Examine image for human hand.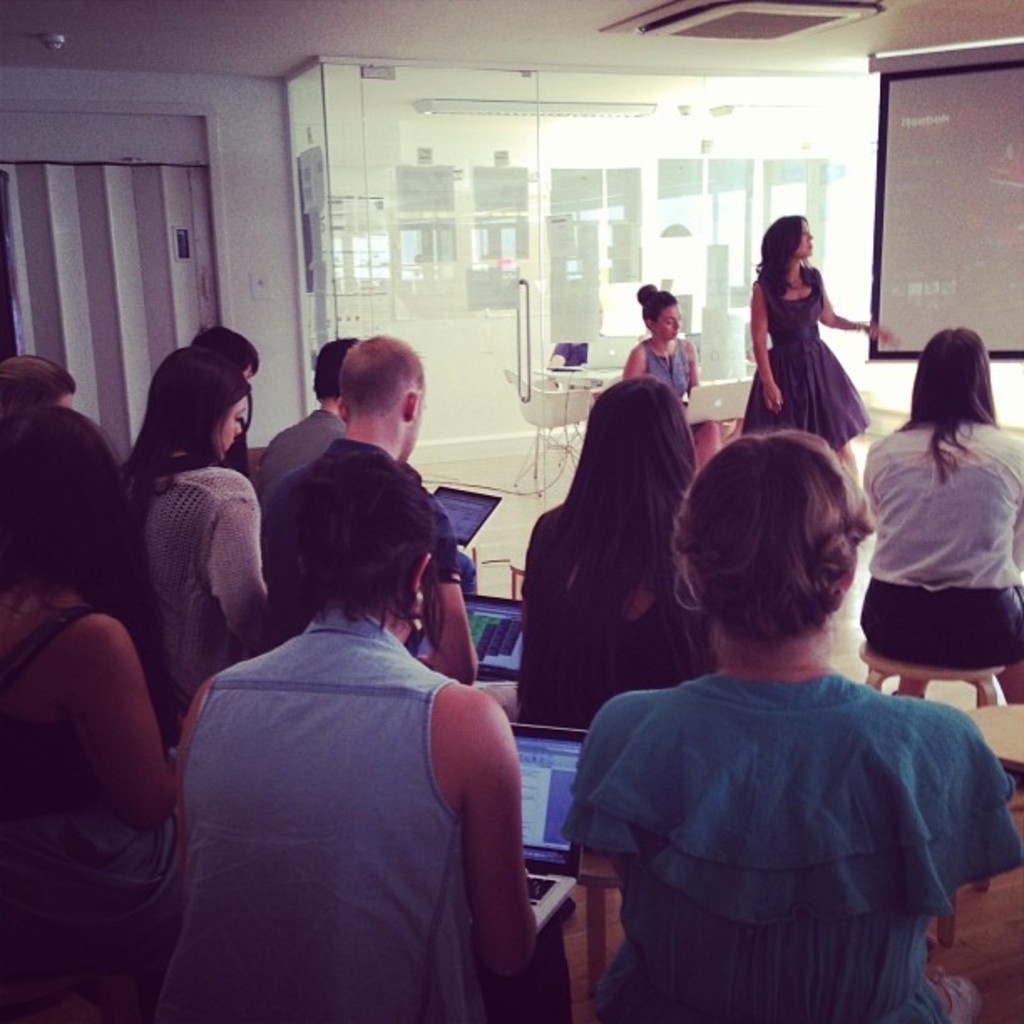
Examination result: bbox=(862, 326, 897, 343).
